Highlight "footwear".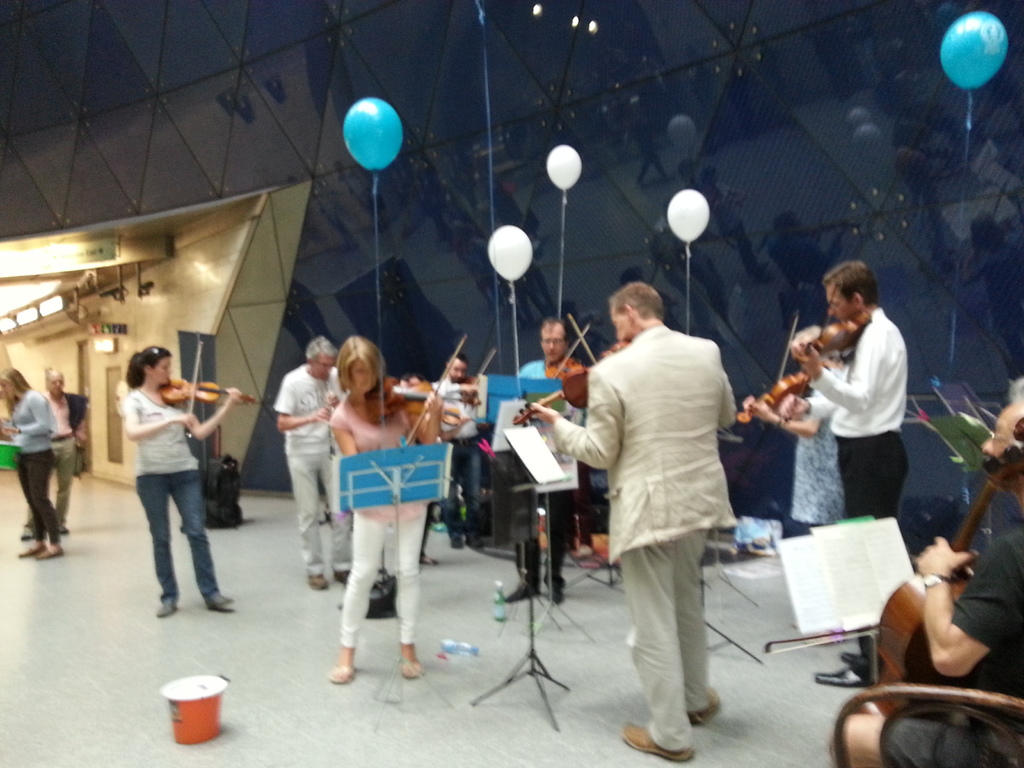
Highlighted region: bbox=[19, 525, 38, 540].
